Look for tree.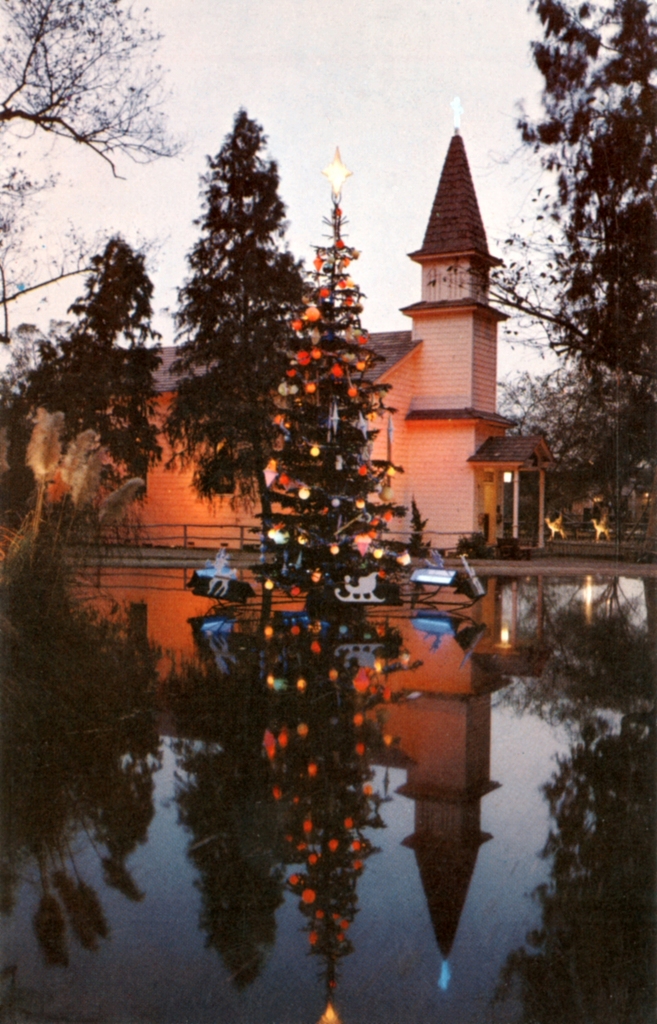
Found: left=0, top=0, right=189, bottom=211.
